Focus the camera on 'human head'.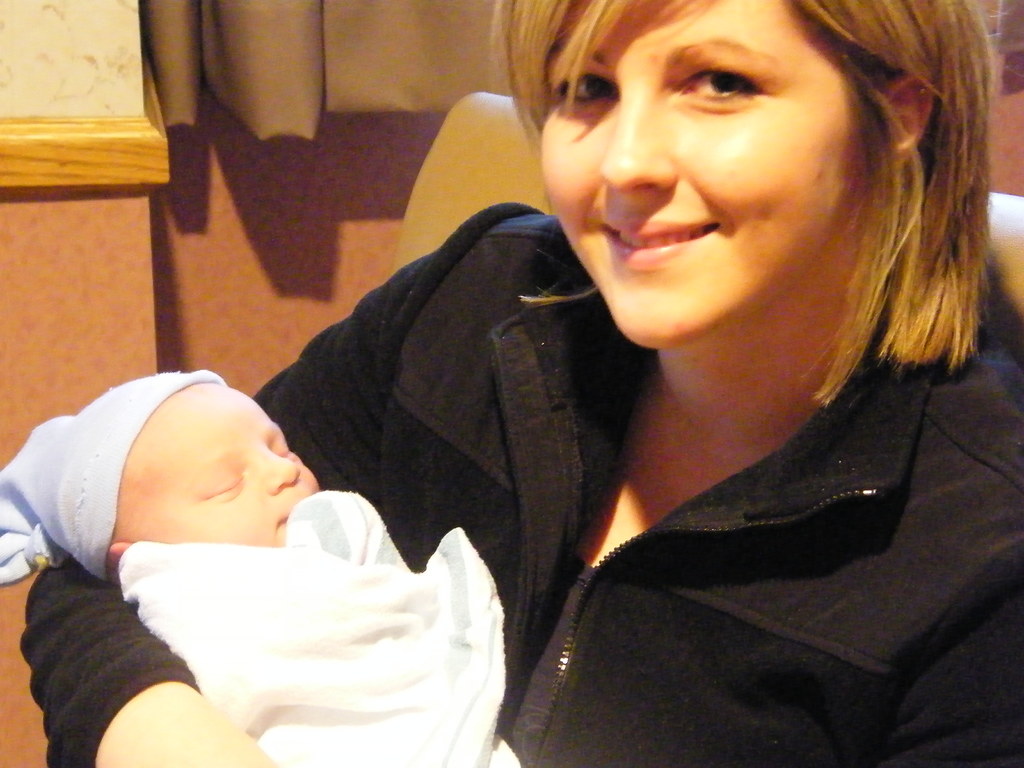
Focus region: 55, 383, 320, 586.
